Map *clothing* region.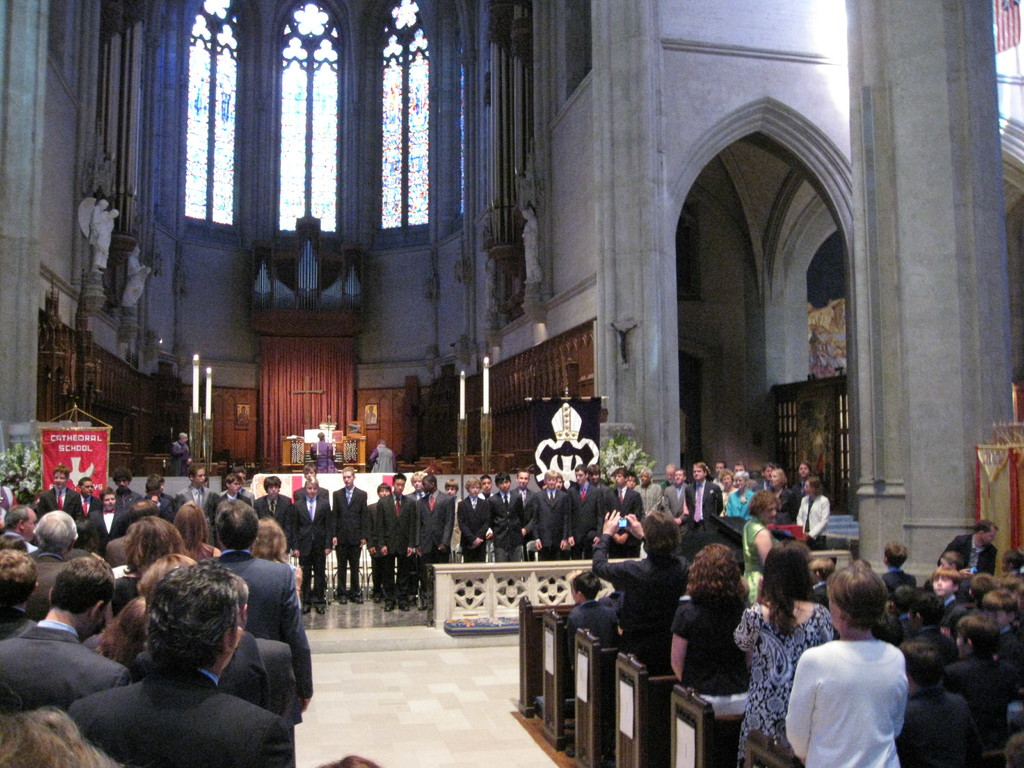
Mapped to [left=781, top=627, right=927, bottom=766].
